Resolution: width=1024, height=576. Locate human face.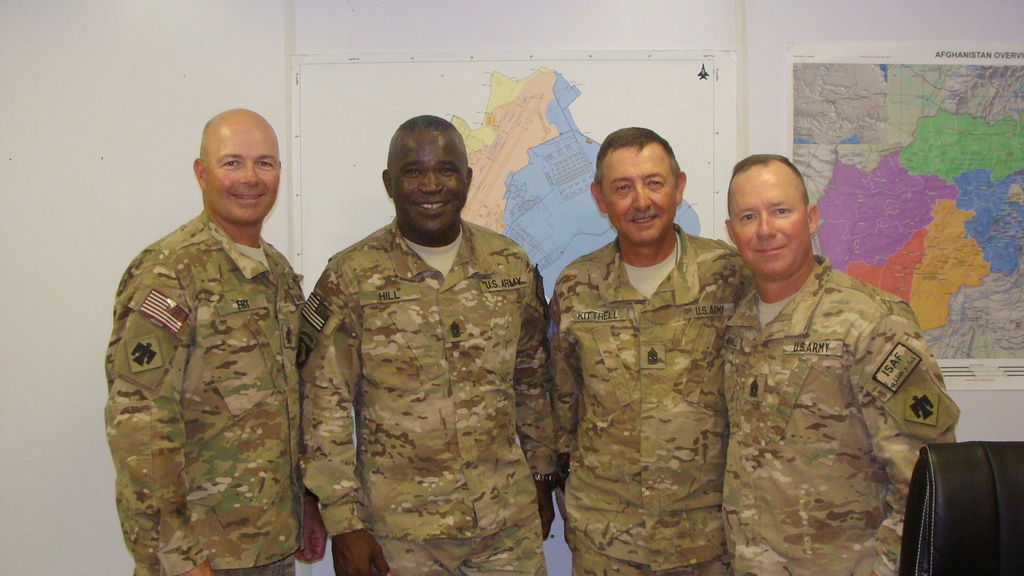
box=[729, 163, 812, 277].
